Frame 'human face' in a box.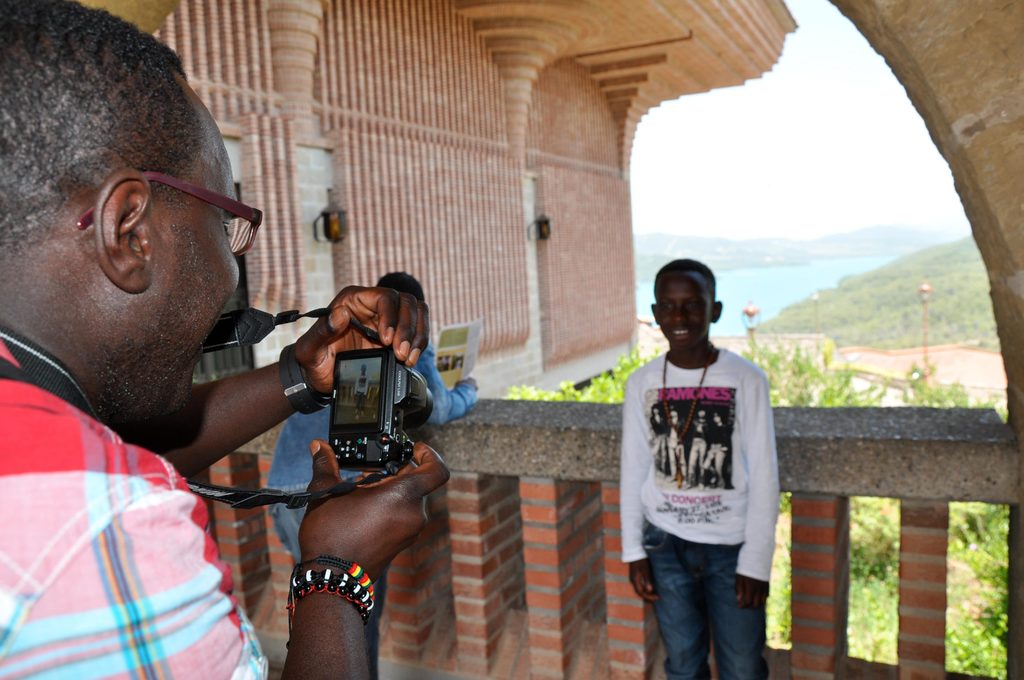
x1=655, y1=273, x2=722, y2=350.
